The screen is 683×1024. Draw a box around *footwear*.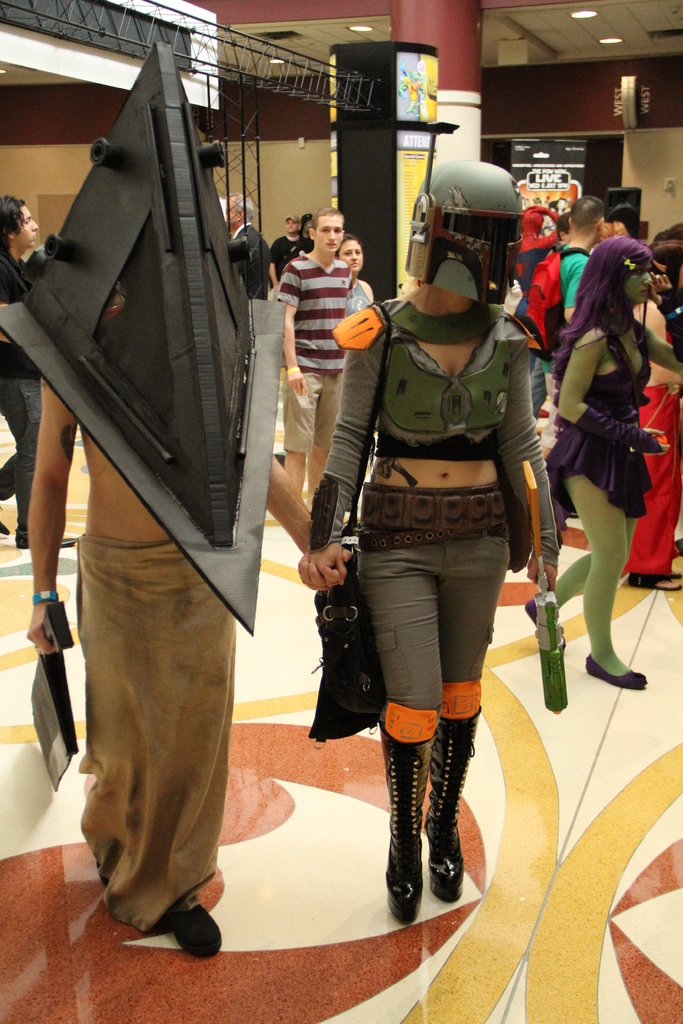
[x1=377, y1=726, x2=438, y2=922].
